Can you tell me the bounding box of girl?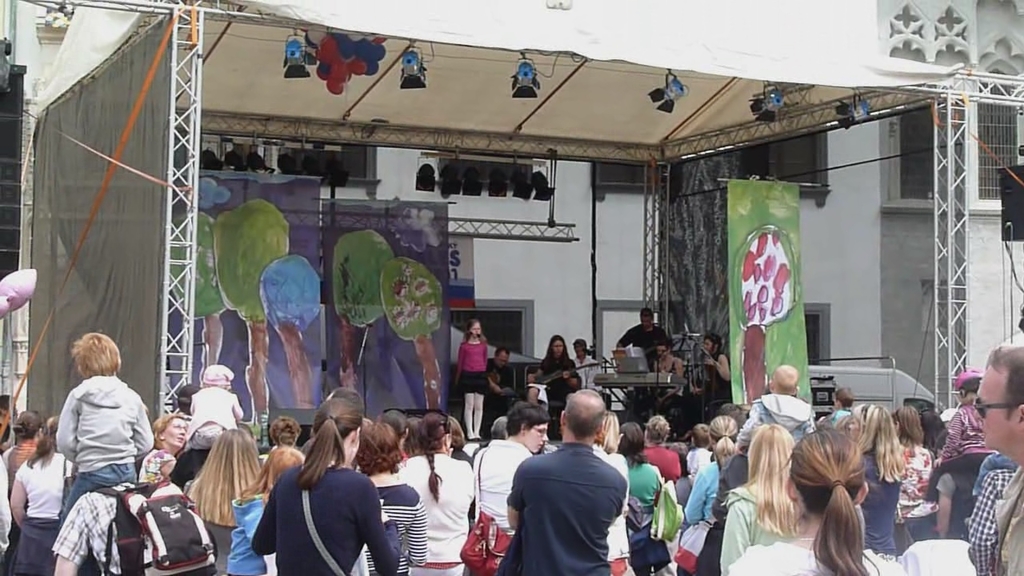
186 429 250 571.
